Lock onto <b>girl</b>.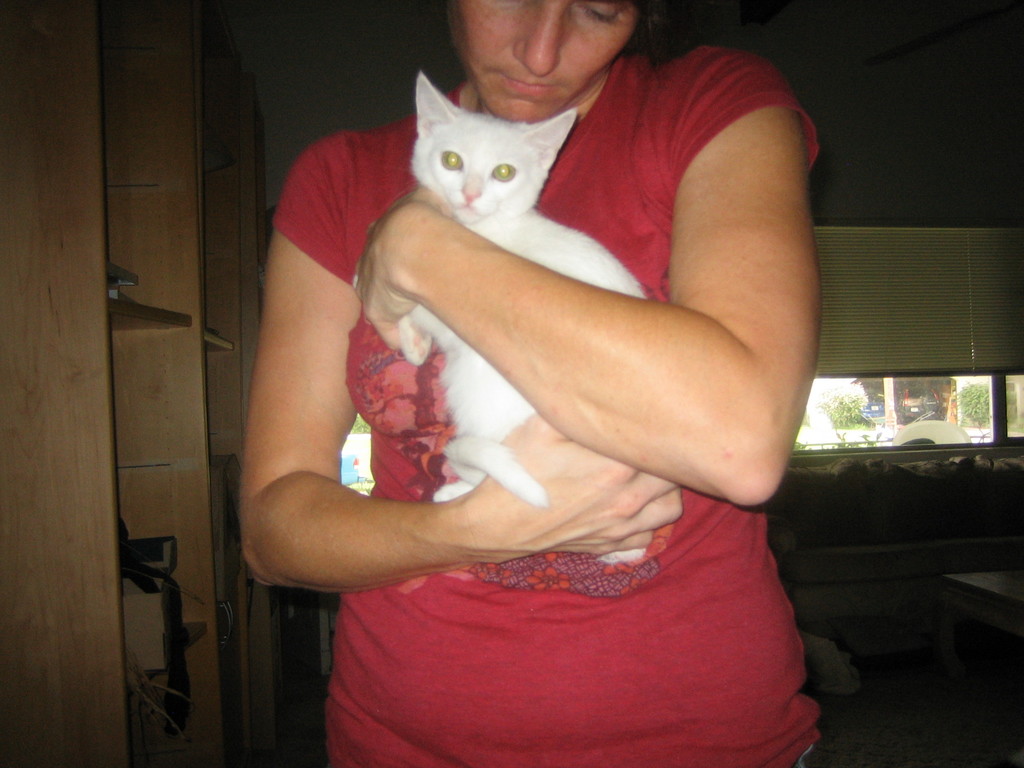
Locked: BBox(237, 0, 824, 767).
